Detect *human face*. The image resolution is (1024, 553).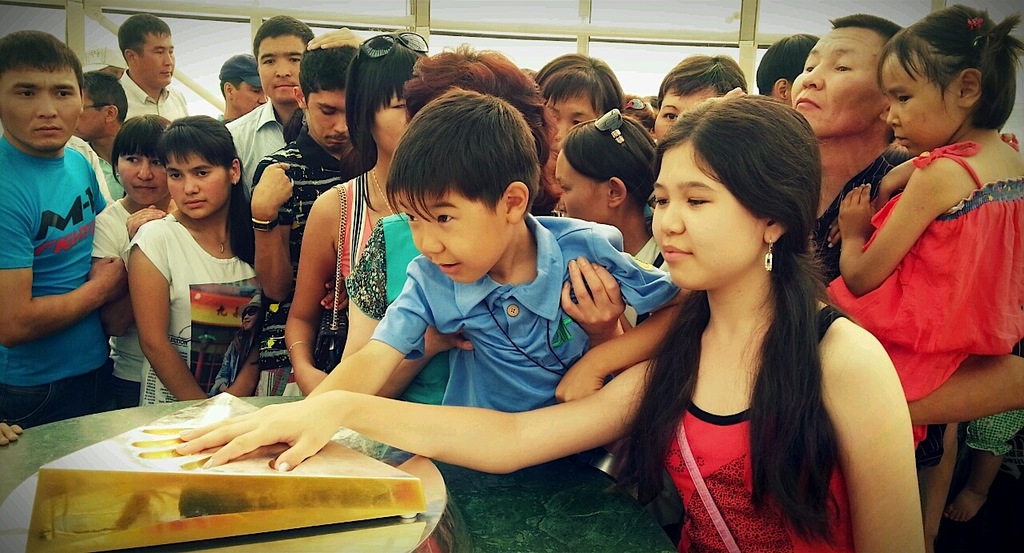
bbox=(797, 28, 882, 121).
